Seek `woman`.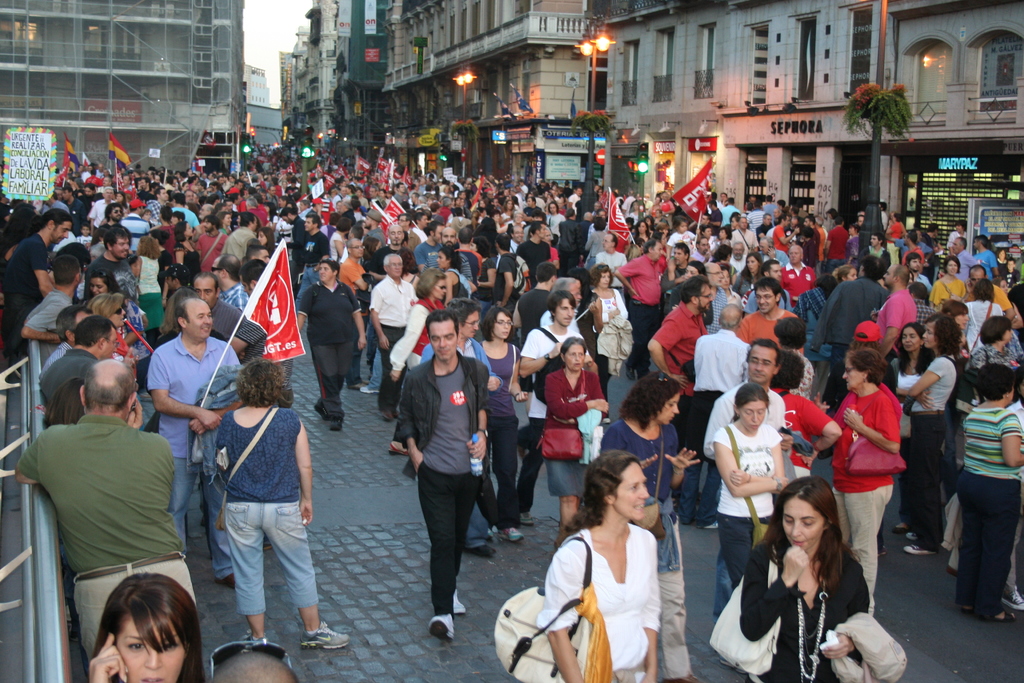
x1=86, y1=572, x2=202, y2=682.
